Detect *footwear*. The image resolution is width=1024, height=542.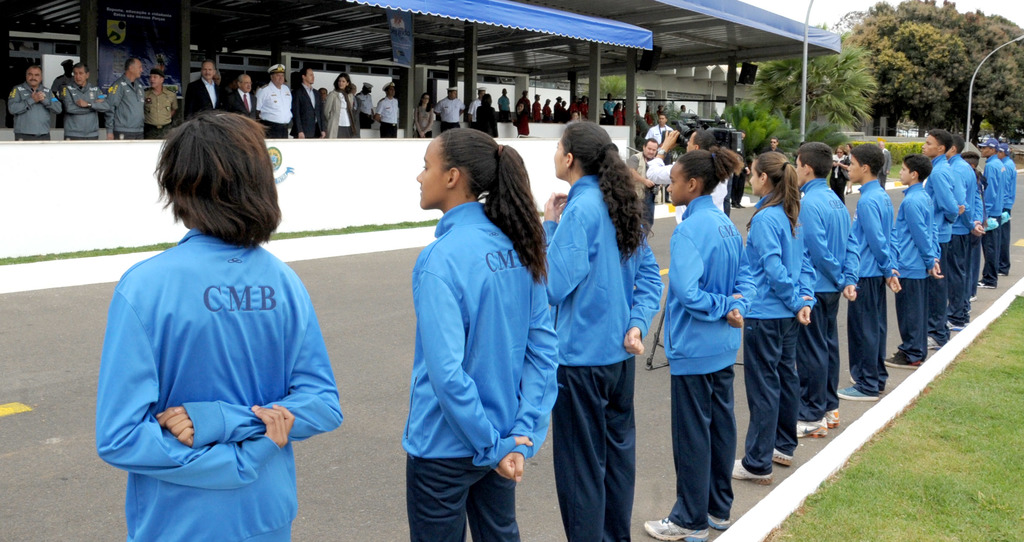
rect(644, 520, 706, 539).
